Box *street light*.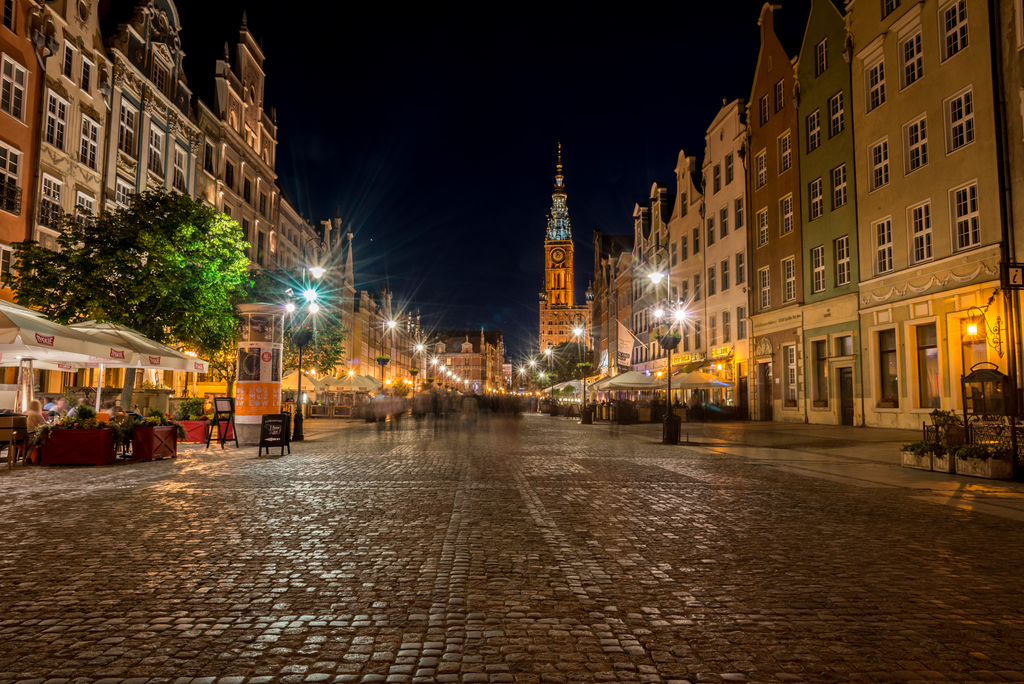
[left=381, top=312, right=399, bottom=358].
